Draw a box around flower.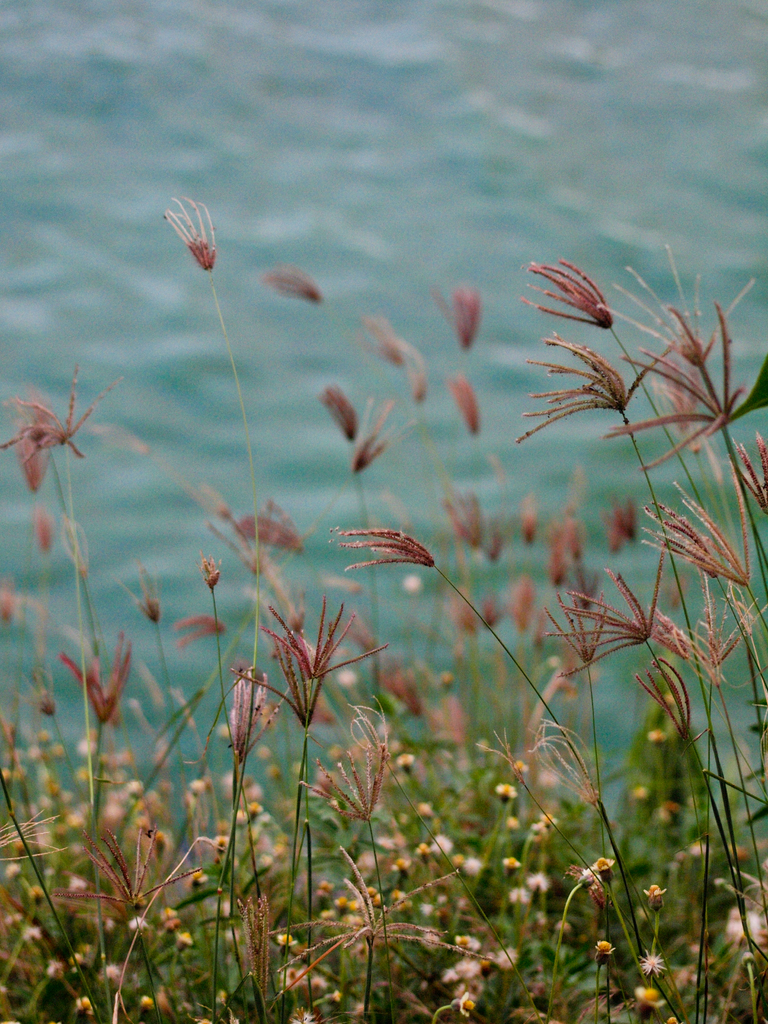
BBox(150, 176, 223, 278).
